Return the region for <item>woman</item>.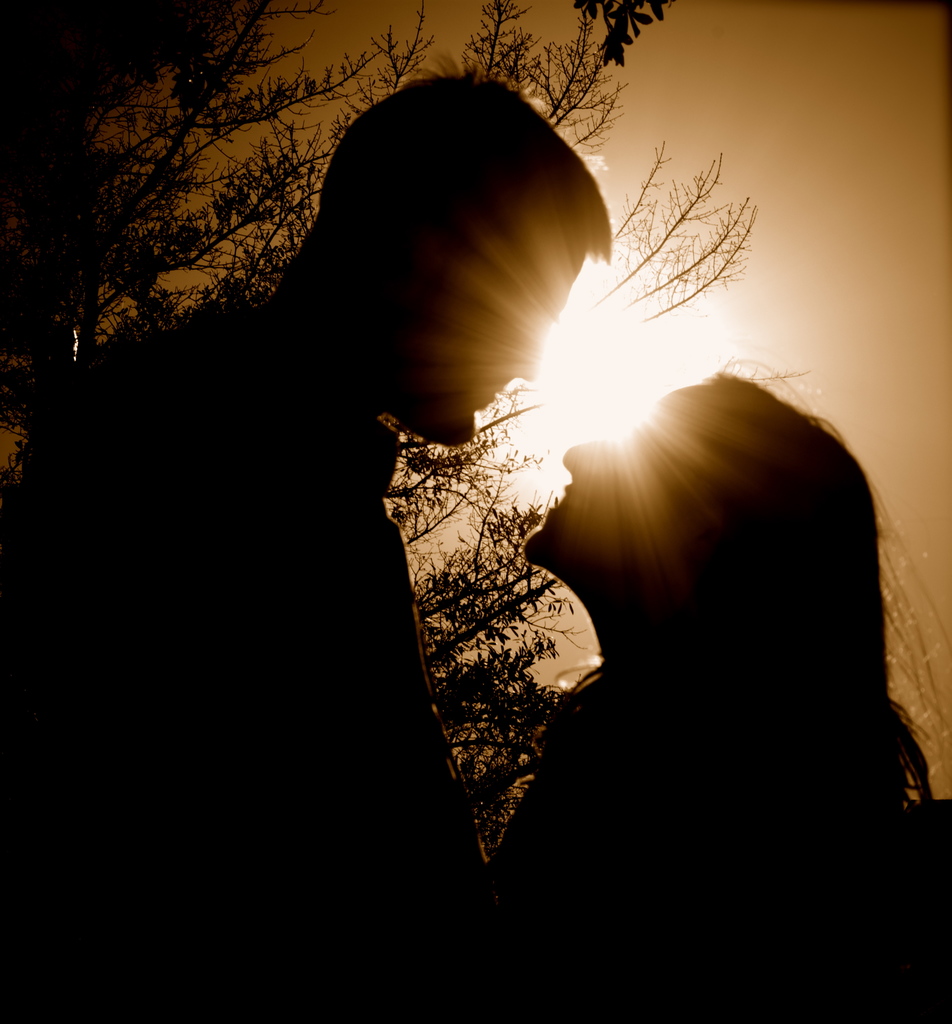
<bbox>483, 360, 949, 1023</bbox>.
